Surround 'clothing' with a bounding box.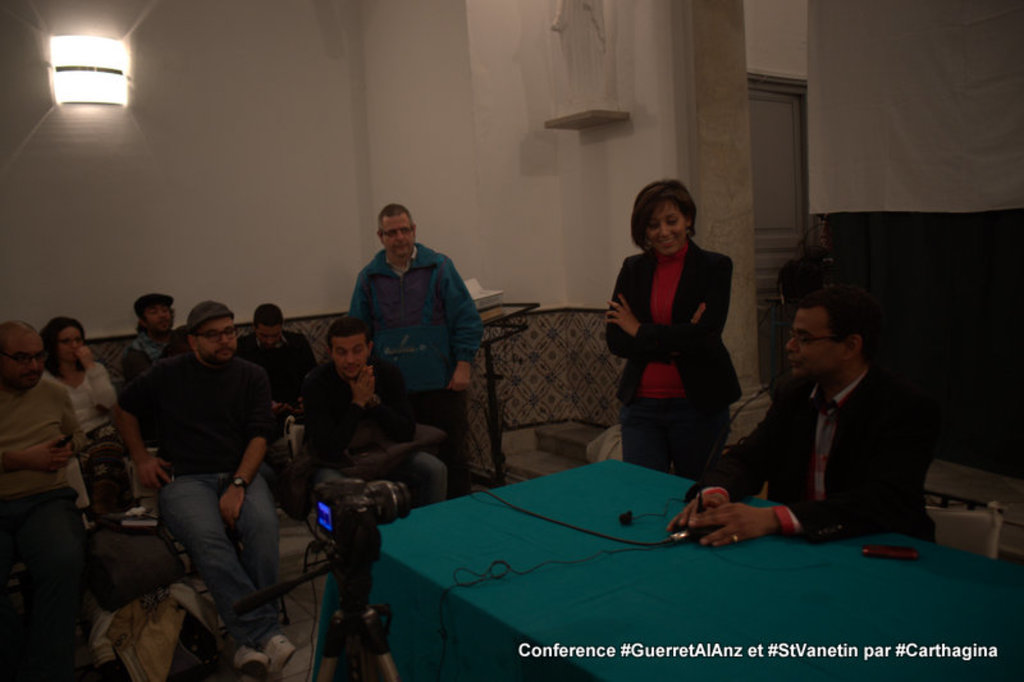
<region>604, 215, 742, 473</region>.
